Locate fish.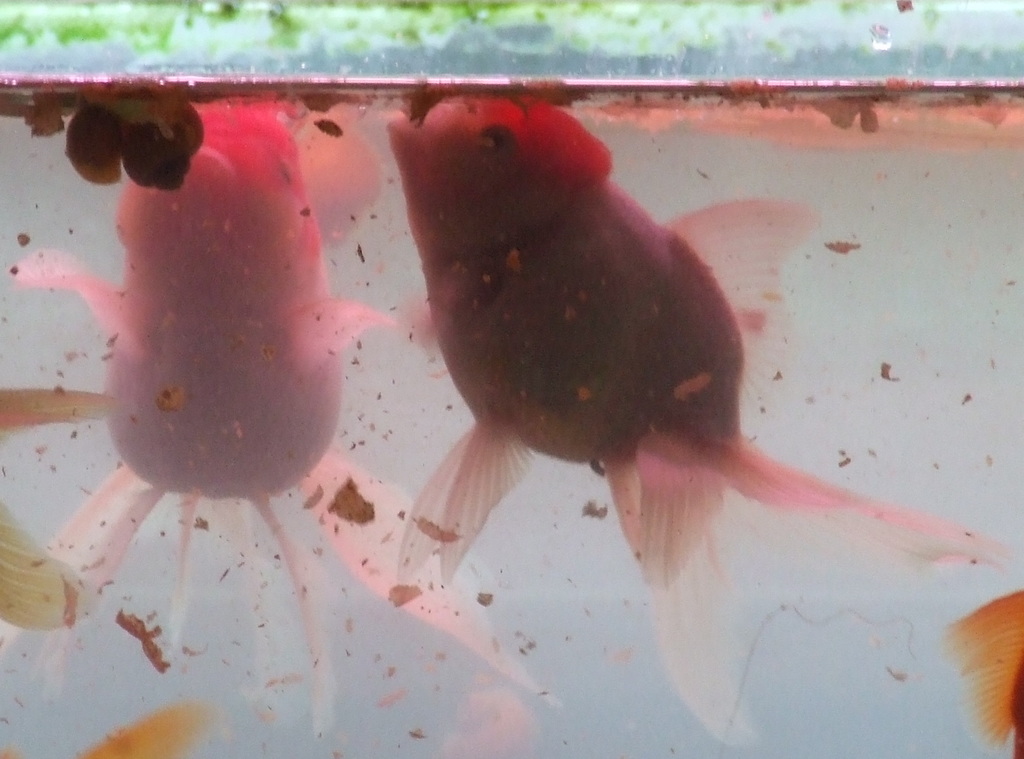
Bounding box: 938/586/1023/758.
